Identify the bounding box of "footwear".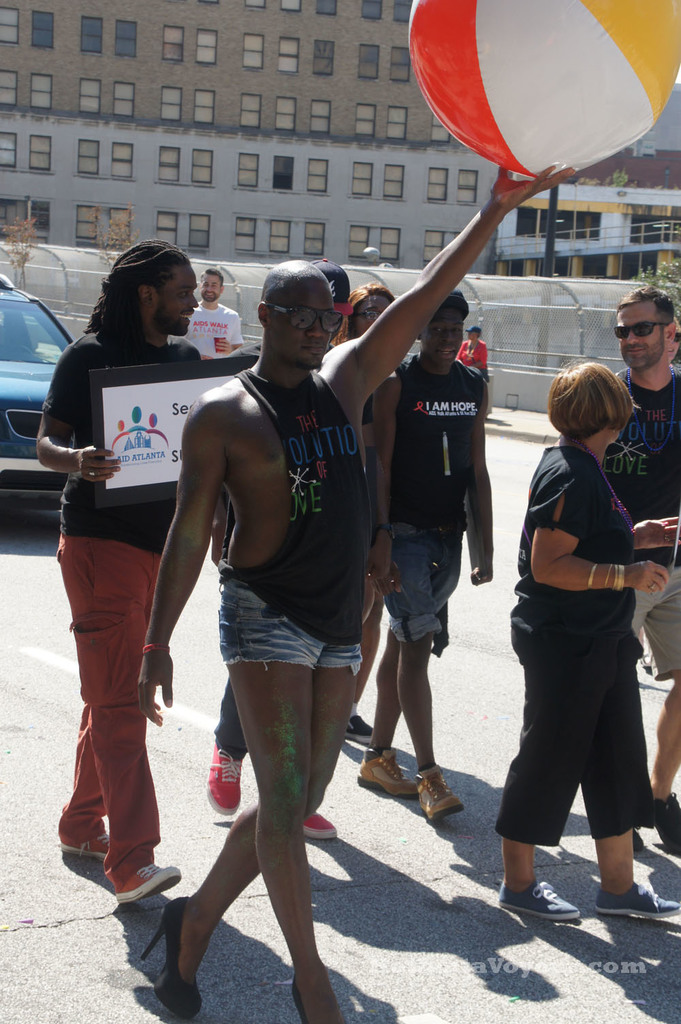
bbox=(653, 796, 680, 839).
